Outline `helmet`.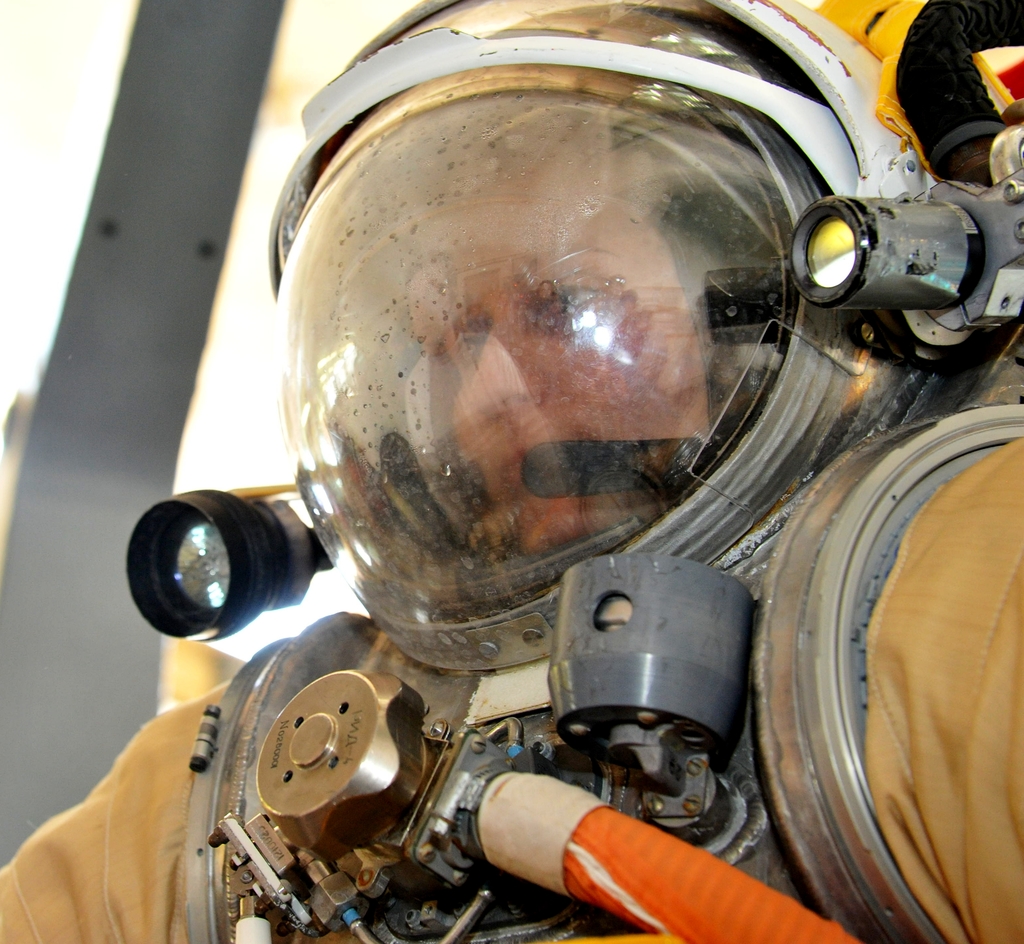
Outline: {"x1": 124, "y1": 0, "x2": 1023, "y2": 705}.
